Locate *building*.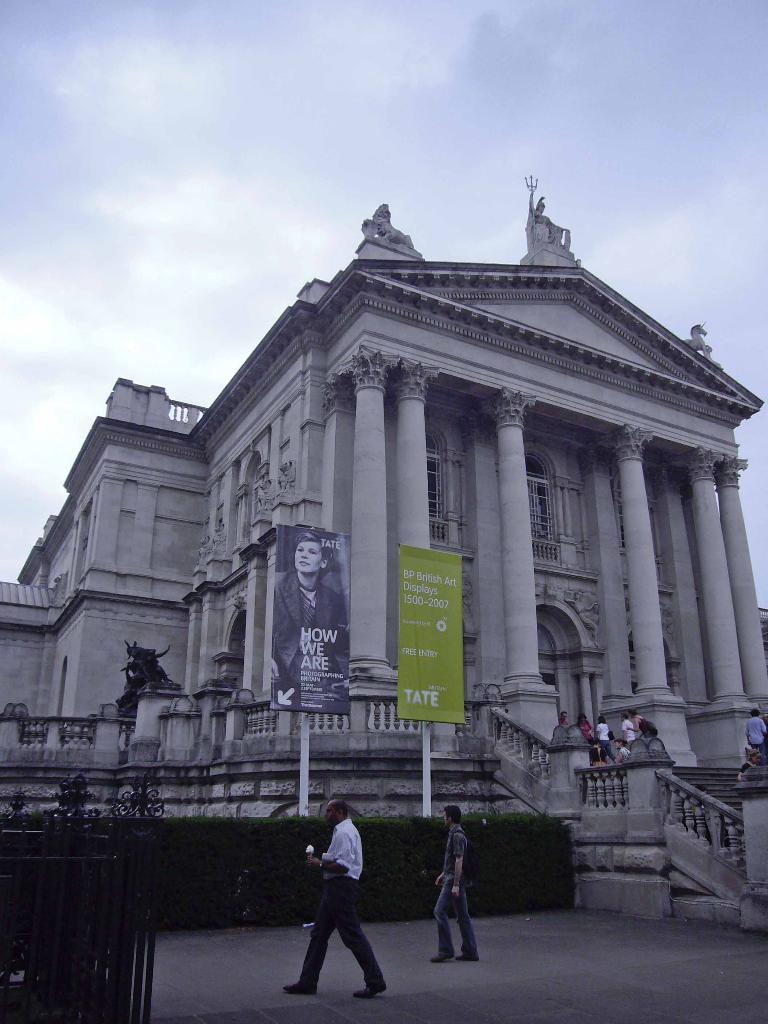
Bounding box: {"x1": 0, "y1": 169, "x2": 767, "y2": 810}.
